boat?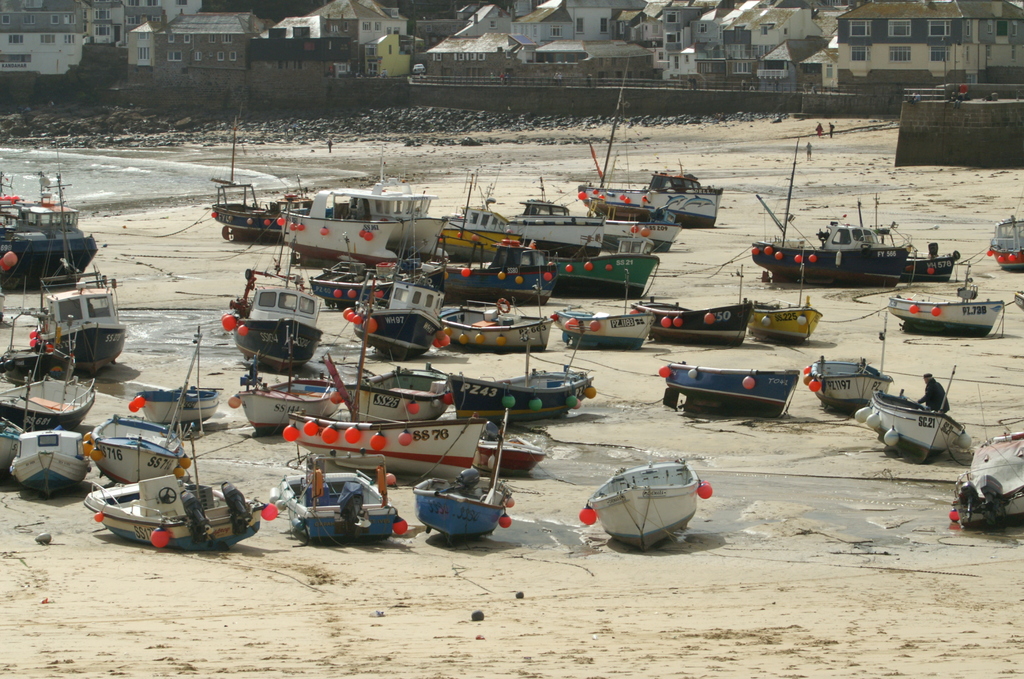
left=28, top=158, right=130, bottom=377
